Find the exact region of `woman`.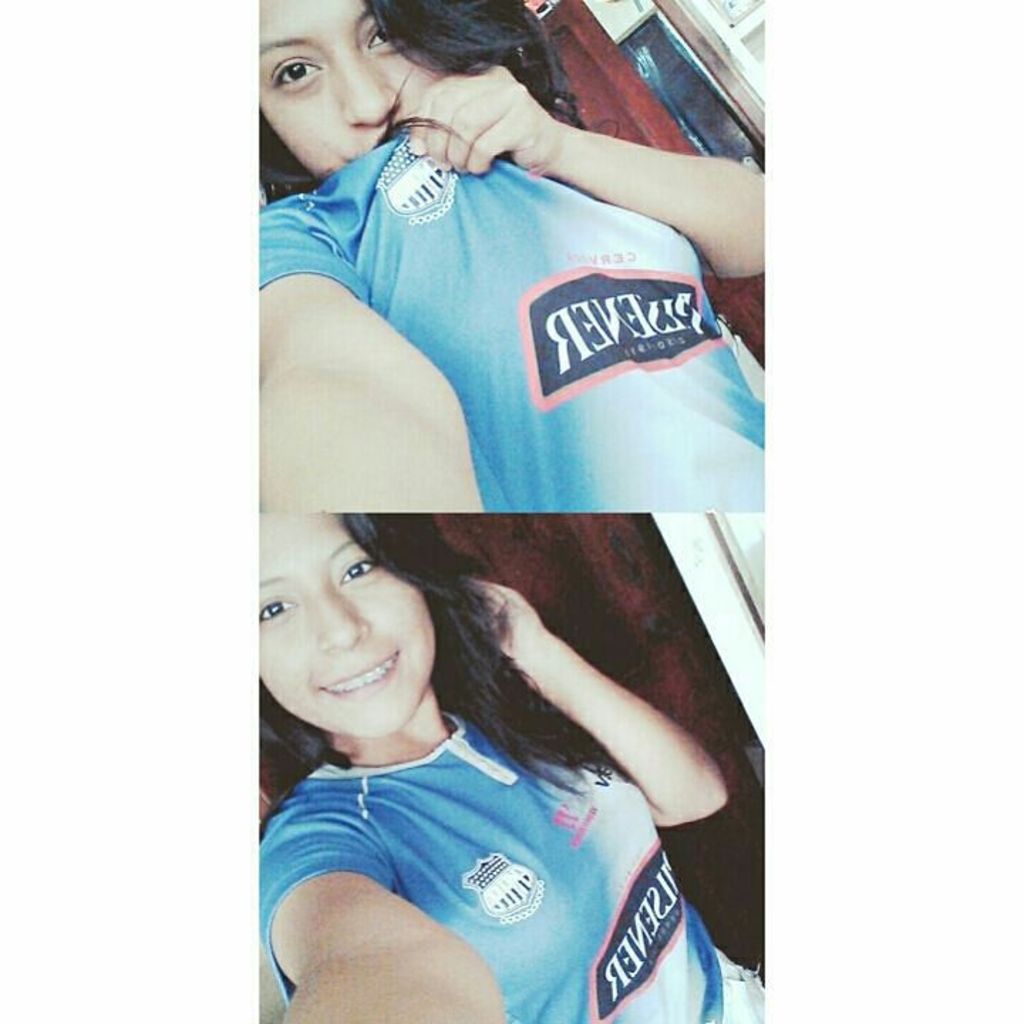
Exact region: detection(256, 509, 771, 1023).
